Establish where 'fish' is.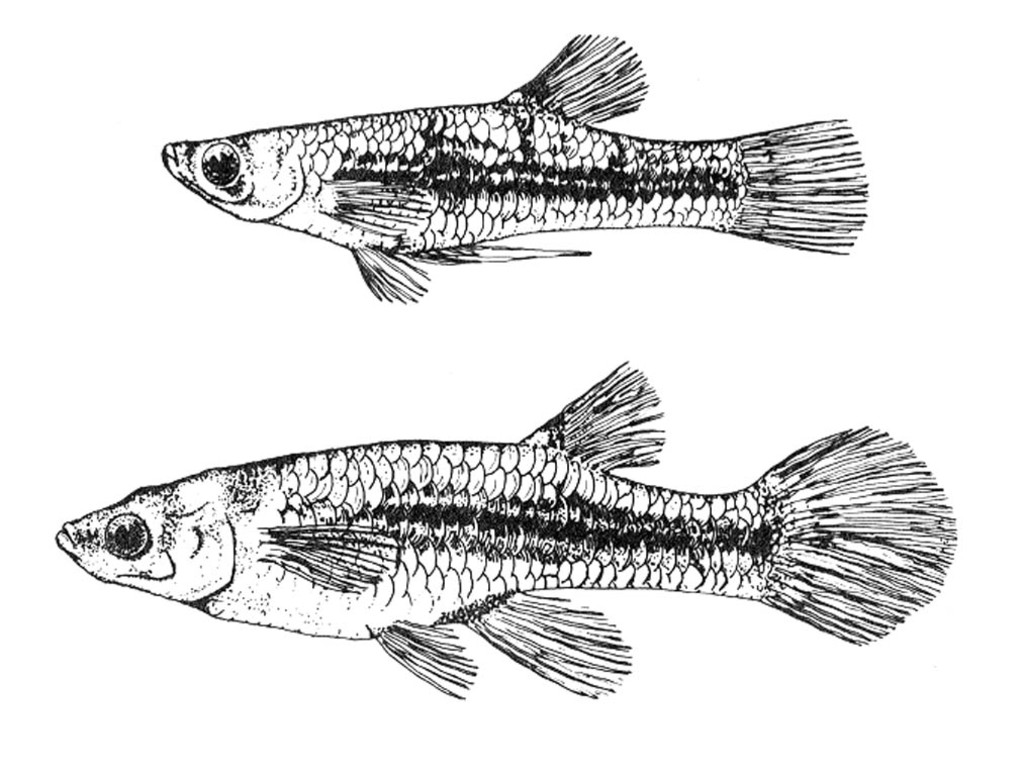
Established at BBox(66, 355, 967, 705).
